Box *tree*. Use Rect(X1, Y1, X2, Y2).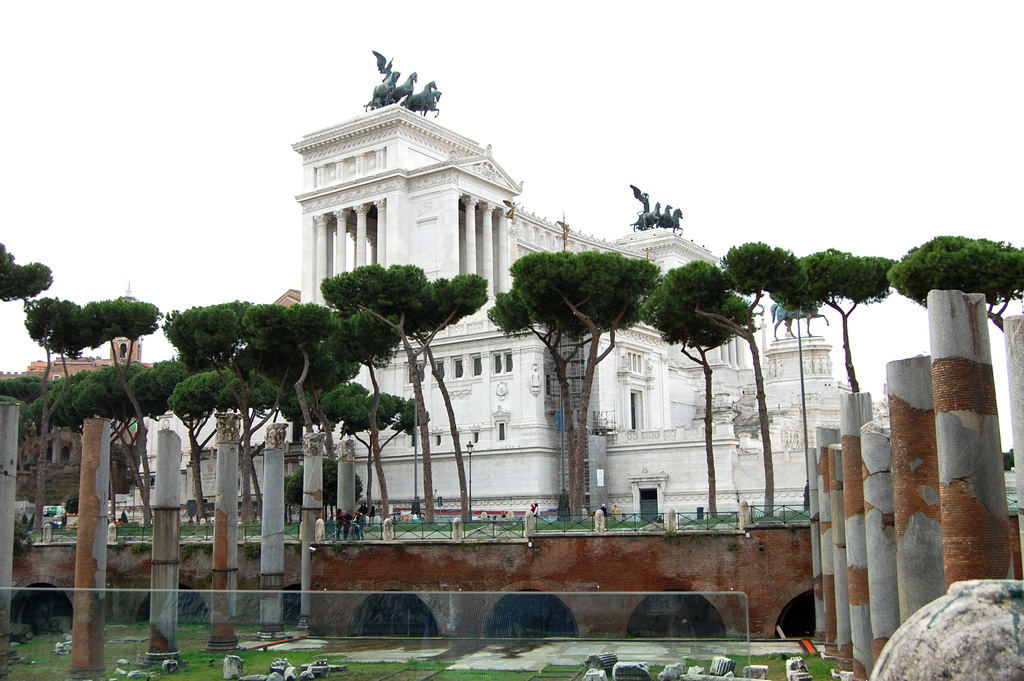
Rect(166, 360, 289, 519).
